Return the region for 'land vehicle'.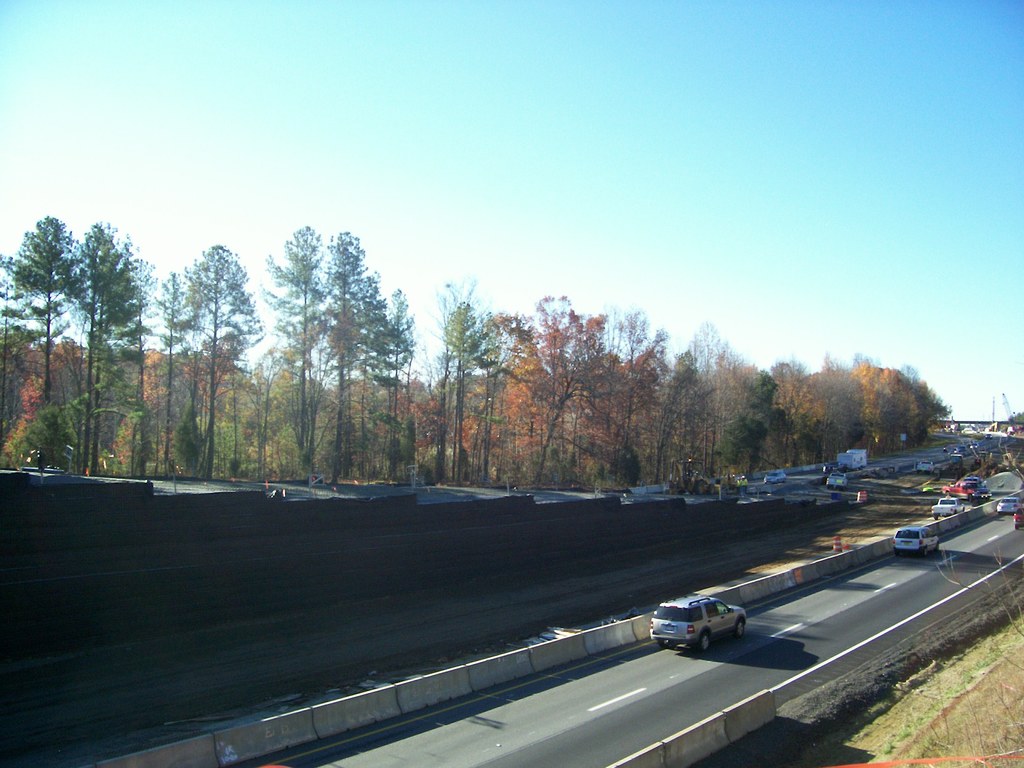
(x1=946, y1=452, x2=966, y2=468).
